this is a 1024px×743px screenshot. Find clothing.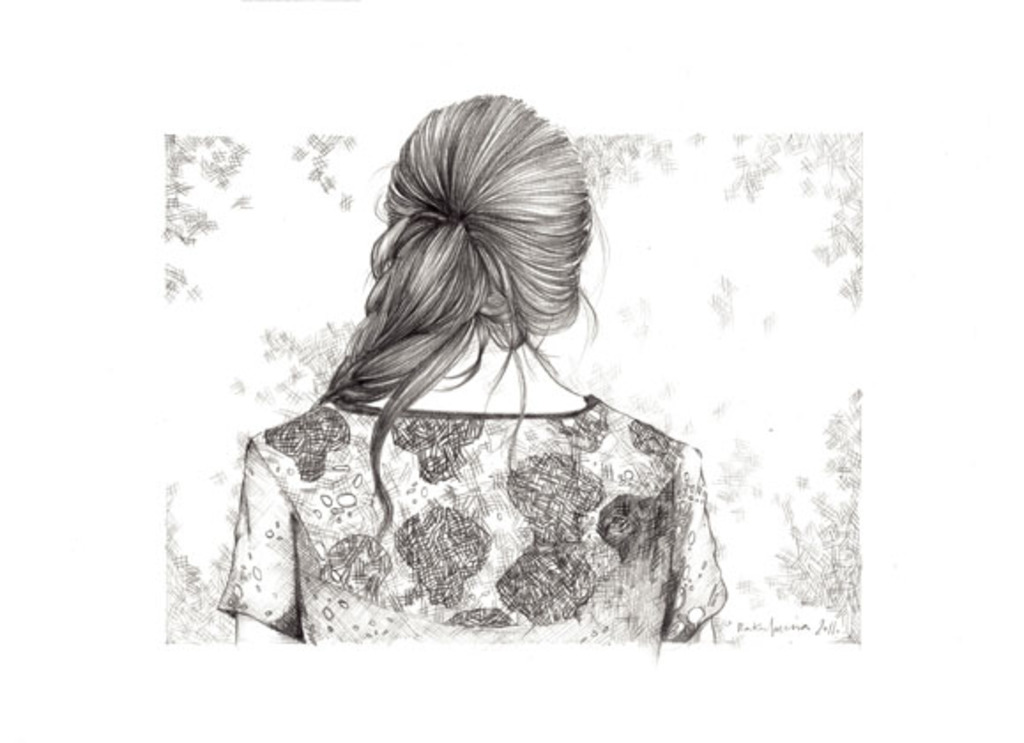
Bounding box: (x1=216, y1=393, x2=727, y2=646).
